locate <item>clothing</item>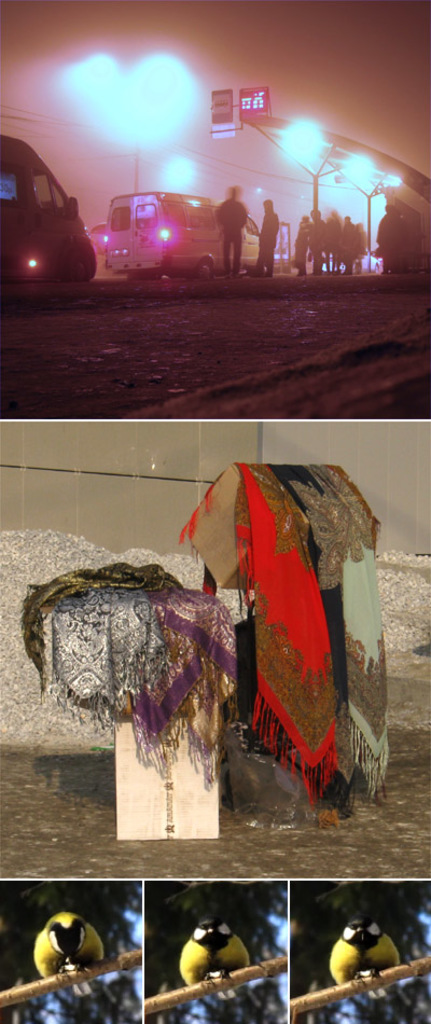
x1=194 y1=465 x2=373 y2=826
